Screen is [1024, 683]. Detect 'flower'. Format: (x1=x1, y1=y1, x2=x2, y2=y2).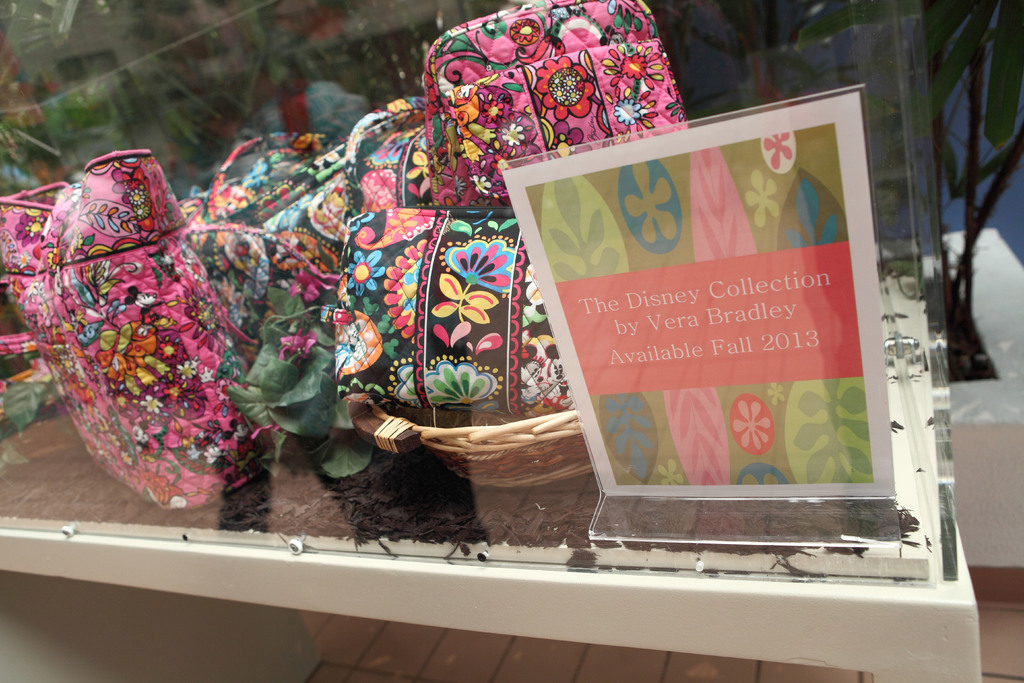
(x1=209, y1=446, x2=218, y2=470).
